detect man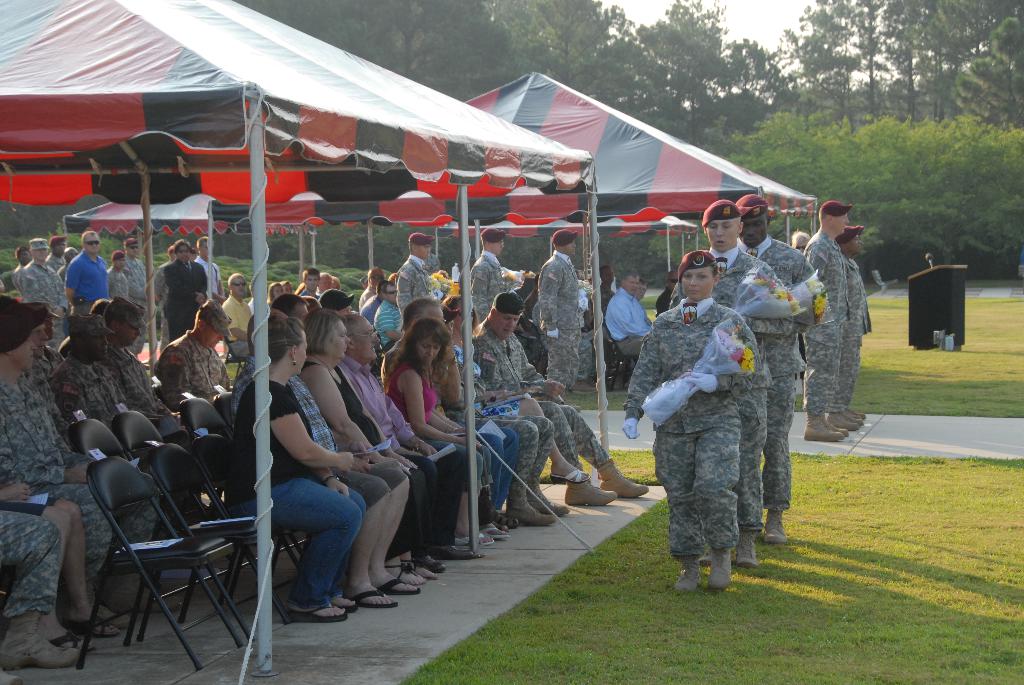
(x1=471, y1=290, x2=652, y2=507)
